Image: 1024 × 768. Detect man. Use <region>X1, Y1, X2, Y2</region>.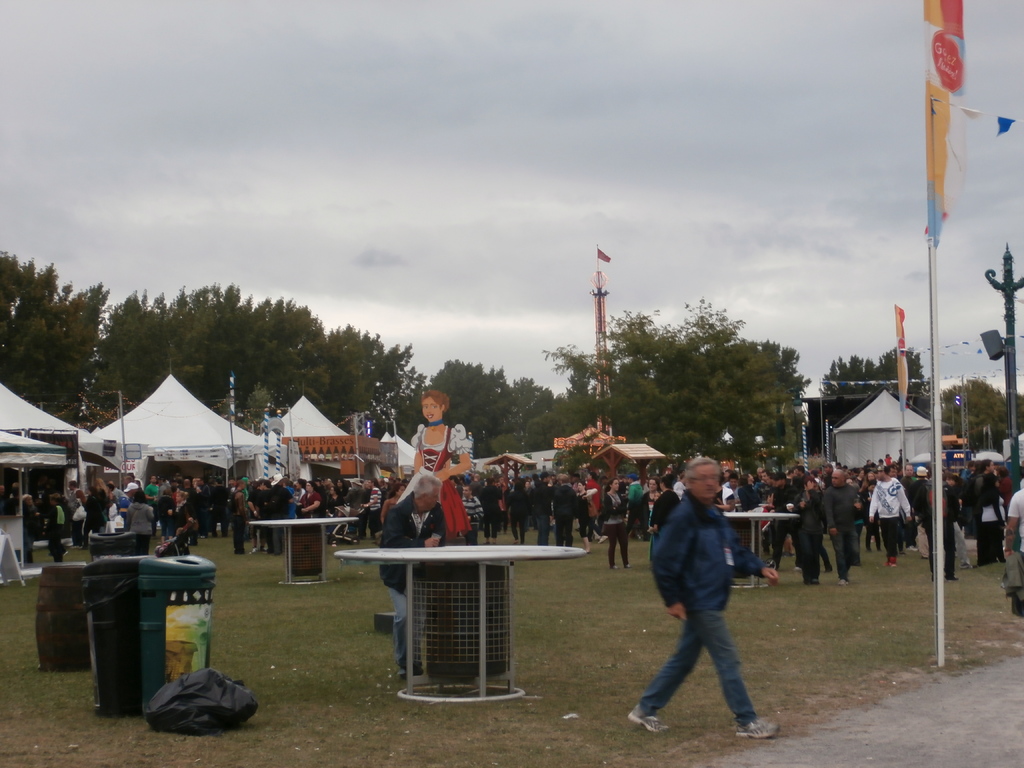
<region>122, 471, 134, 483</region>.
